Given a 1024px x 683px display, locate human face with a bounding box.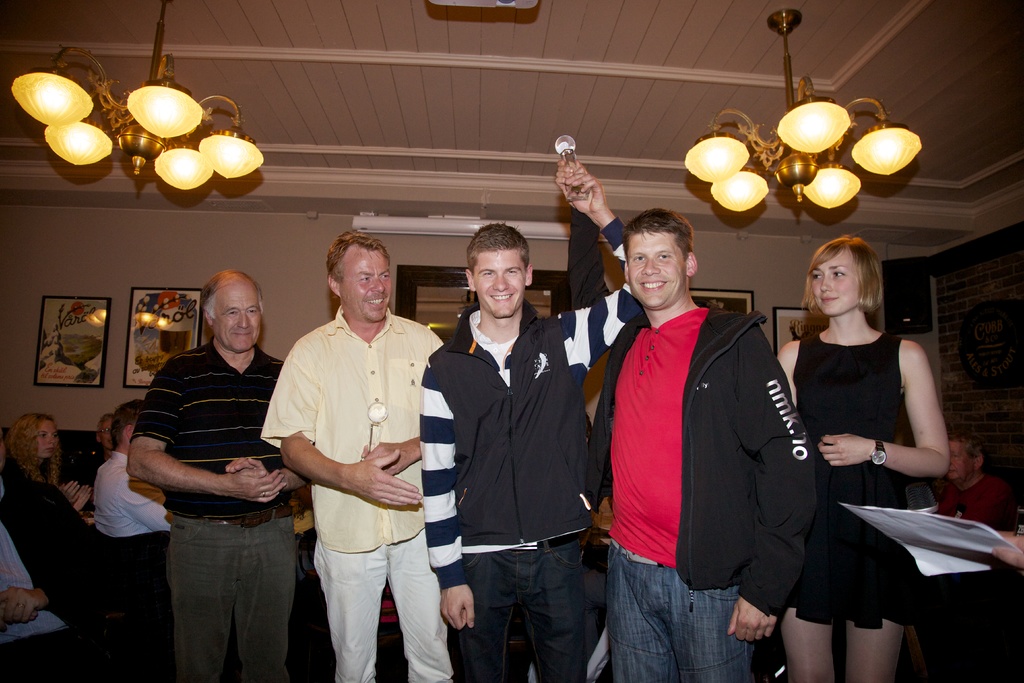
Located: [948,441,971,477].
